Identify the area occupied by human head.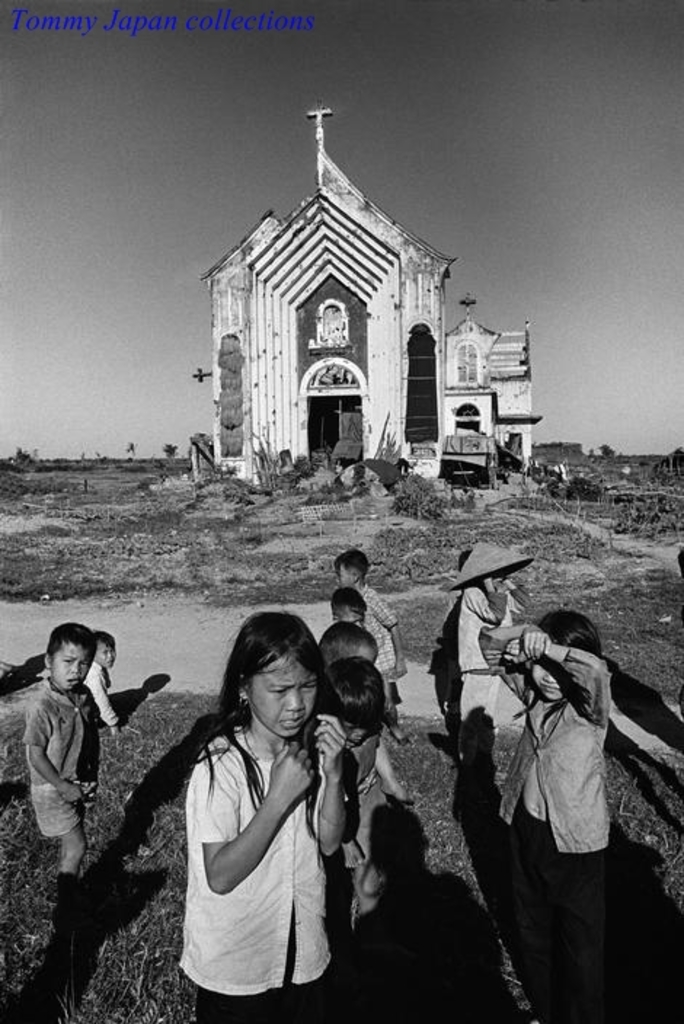
Area: box=[332, 589, 367, 624].
